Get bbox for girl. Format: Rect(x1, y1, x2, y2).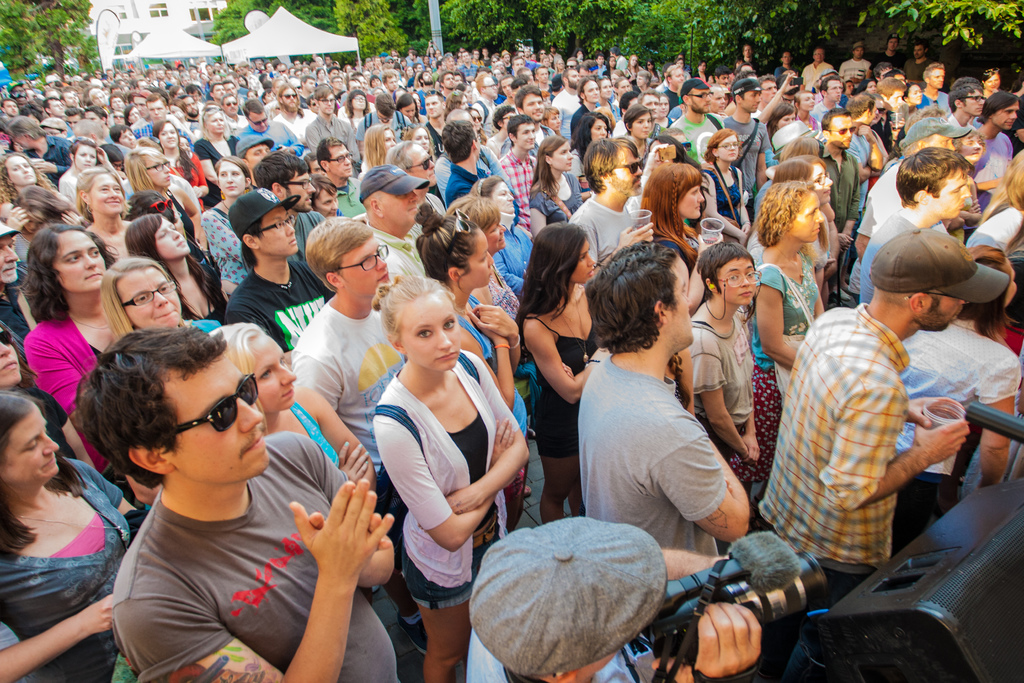
Rect(412, 207, 546, 512).
